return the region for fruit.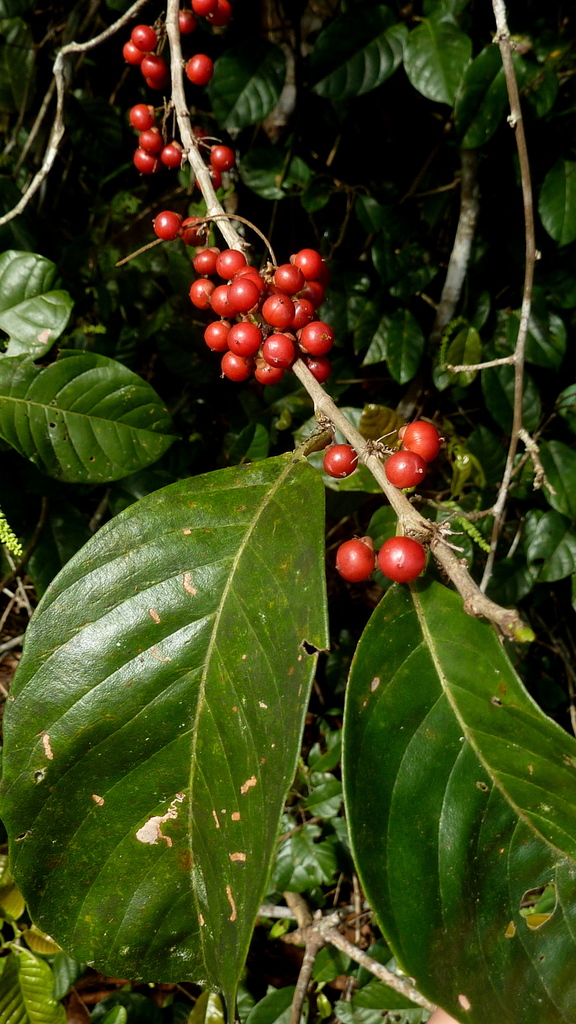
<bbox>125, 101, 157, 131</bbox>.
